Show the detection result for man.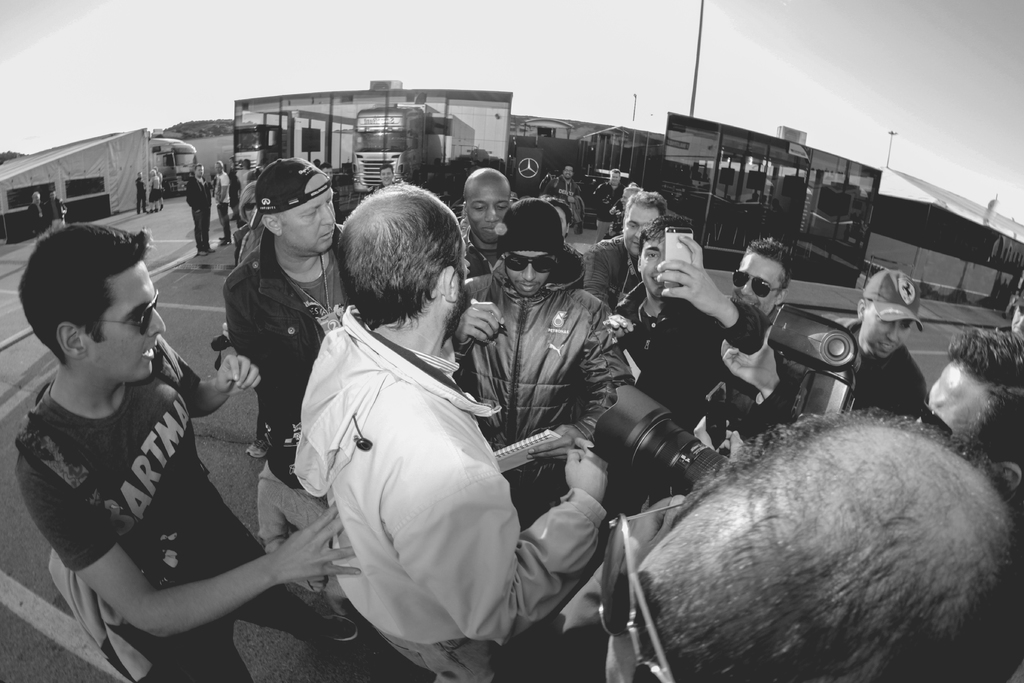
<box>136,168,145,213</box>.
